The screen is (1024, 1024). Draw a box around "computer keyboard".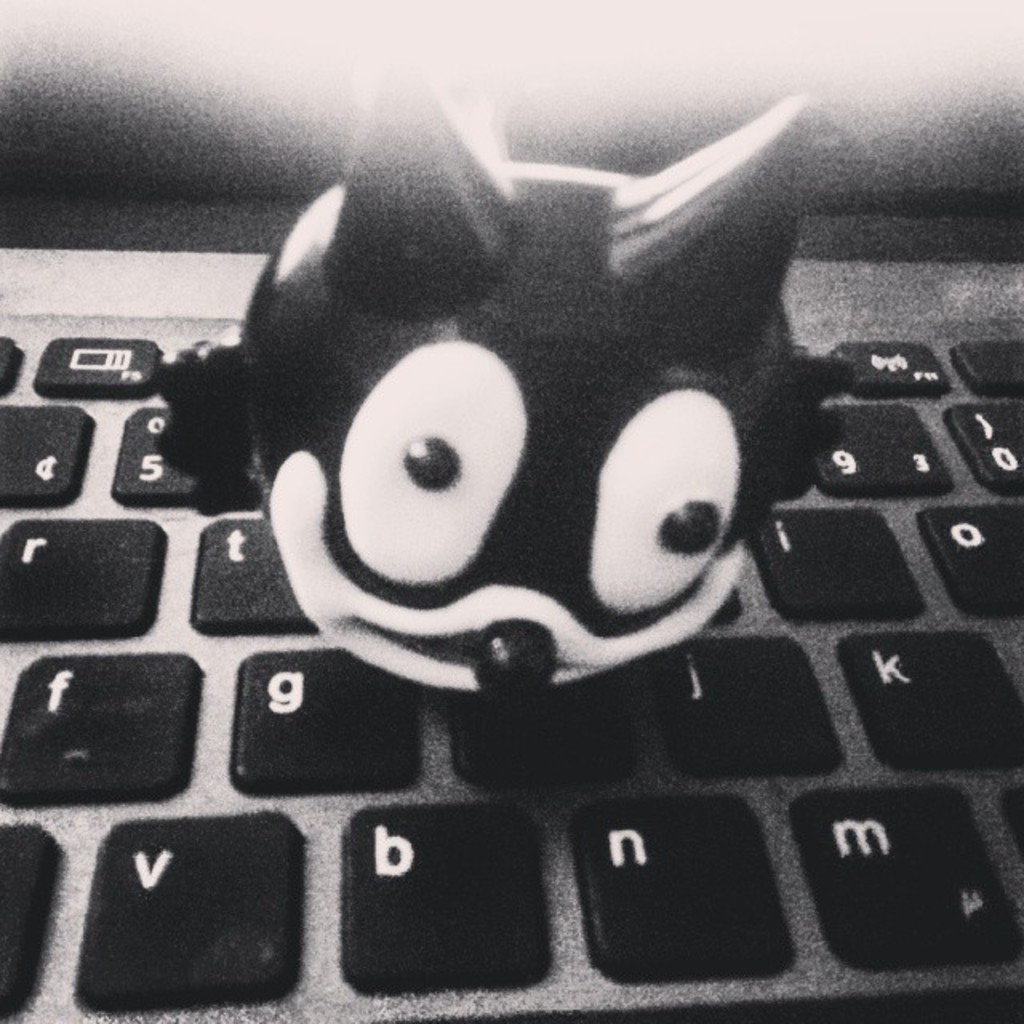
{"left": 0, "top": 250, "right": 1022, "bottom": 1022}.
